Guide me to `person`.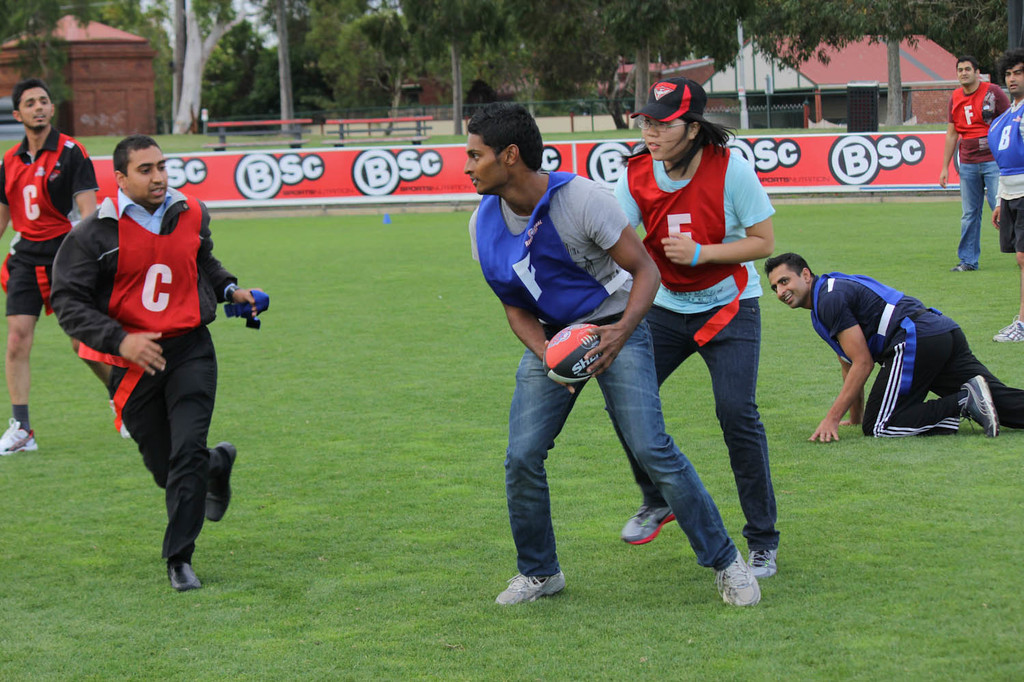
Guidance: (left=940, top=59, right=1016, bottom=279).
